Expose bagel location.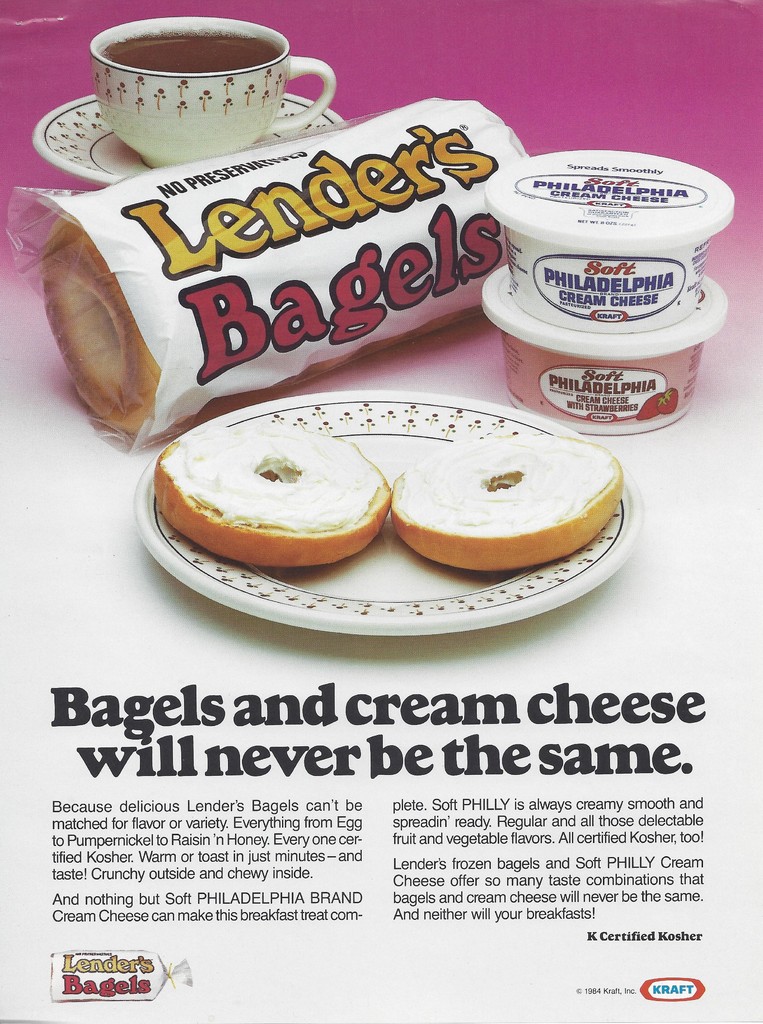
Exposed at (x1=40, y1=223, x2=157, y2=444).
